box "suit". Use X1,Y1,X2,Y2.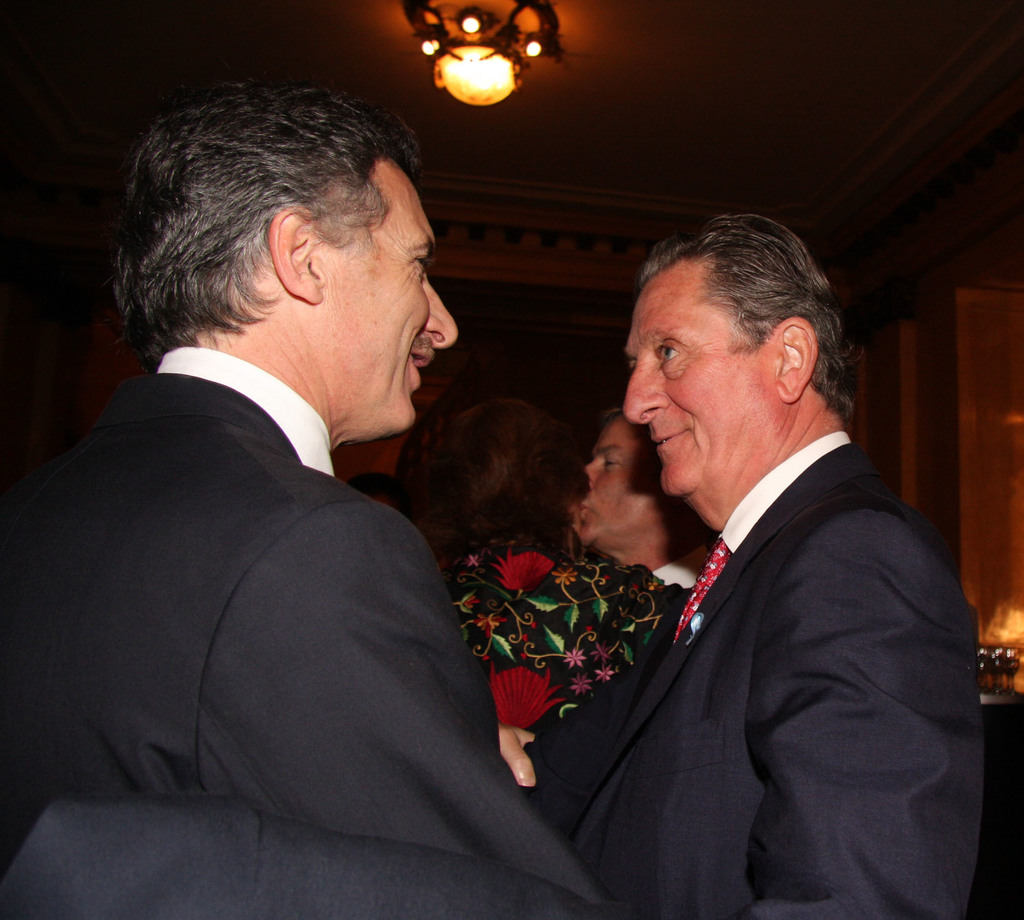
522,433,982,919.
